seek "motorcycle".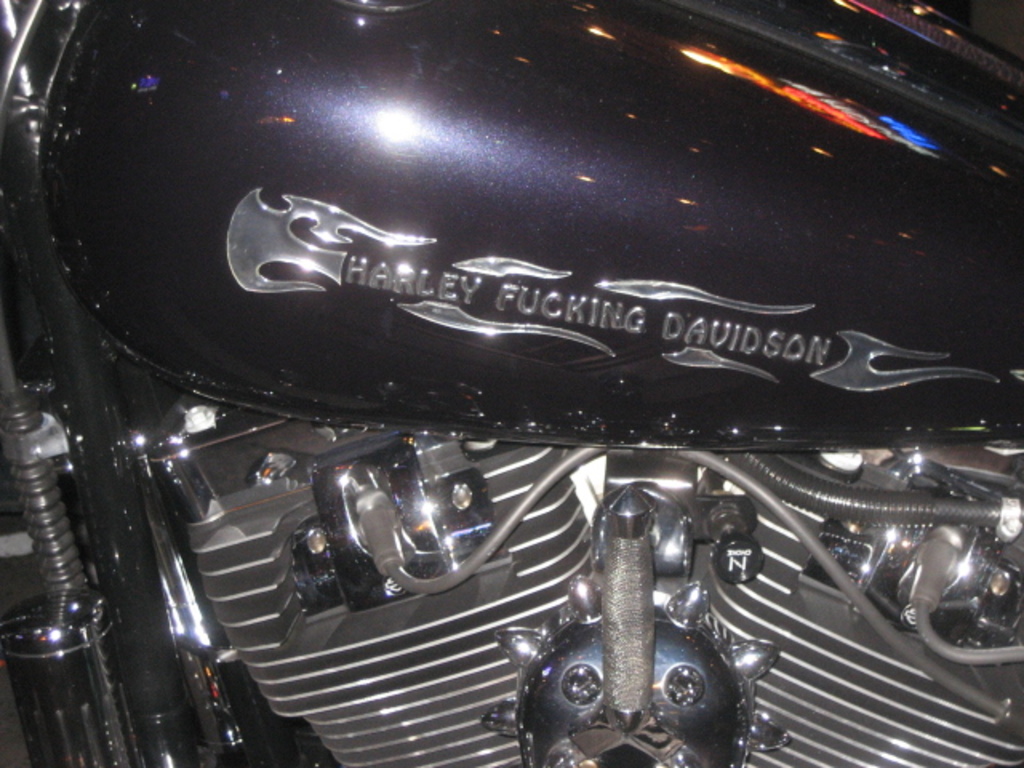
x1=0 y1=19 x2=1023 y2=767.
